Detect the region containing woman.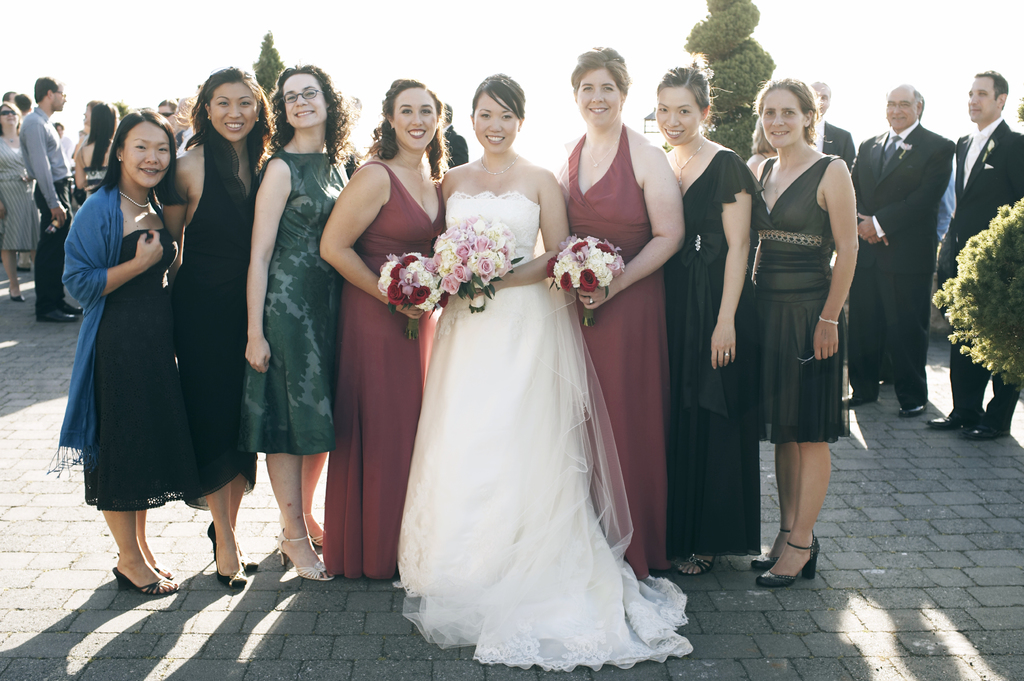
652, 65, 762, 574.
